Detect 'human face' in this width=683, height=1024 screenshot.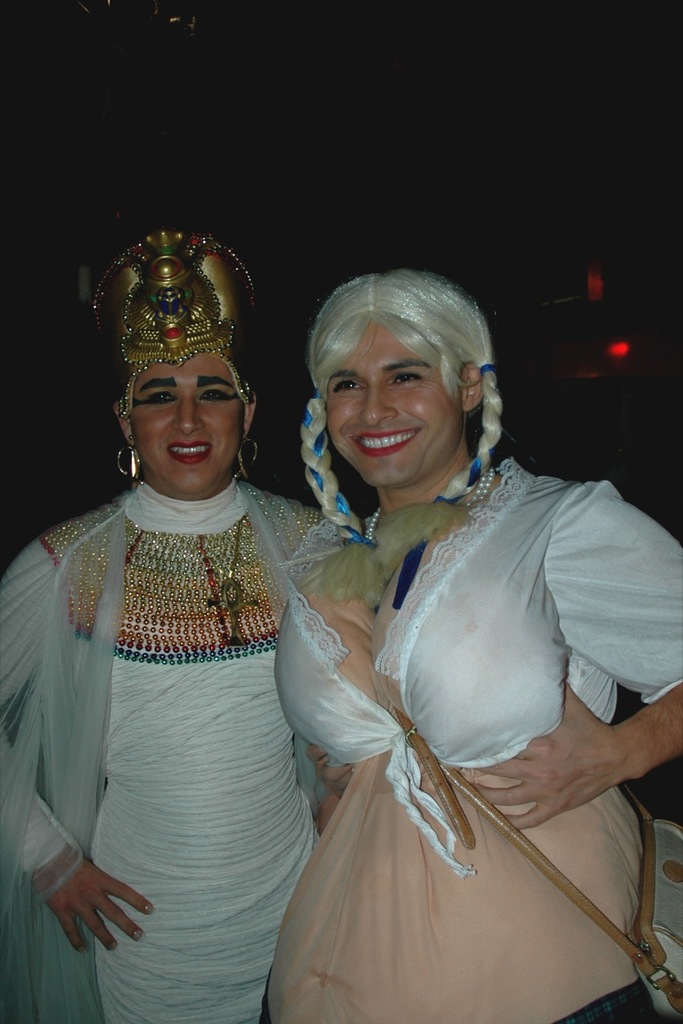
Detection: 325,318,458,478.
